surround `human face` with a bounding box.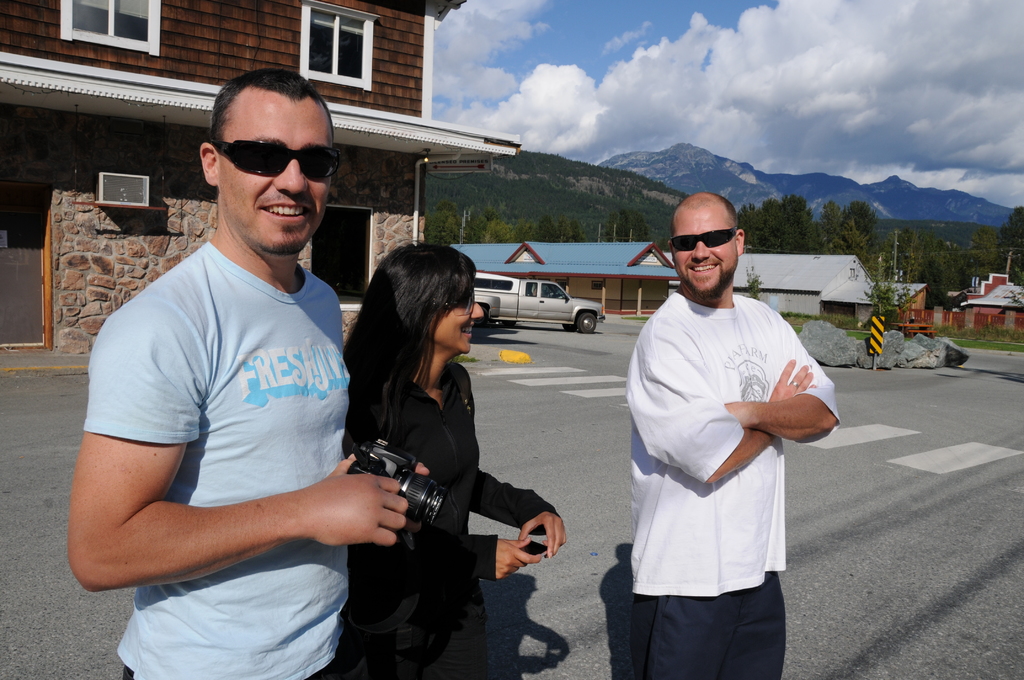
locate(417, 264, 491, 370).
